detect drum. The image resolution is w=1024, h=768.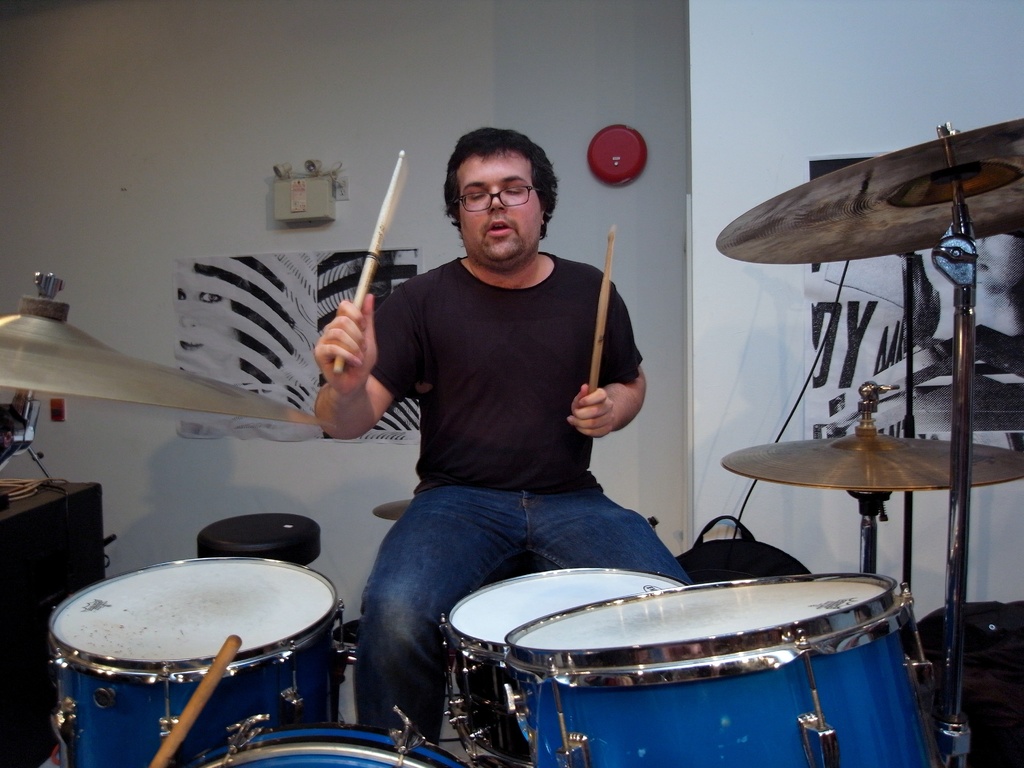
box(33, 543, 351, 762).
